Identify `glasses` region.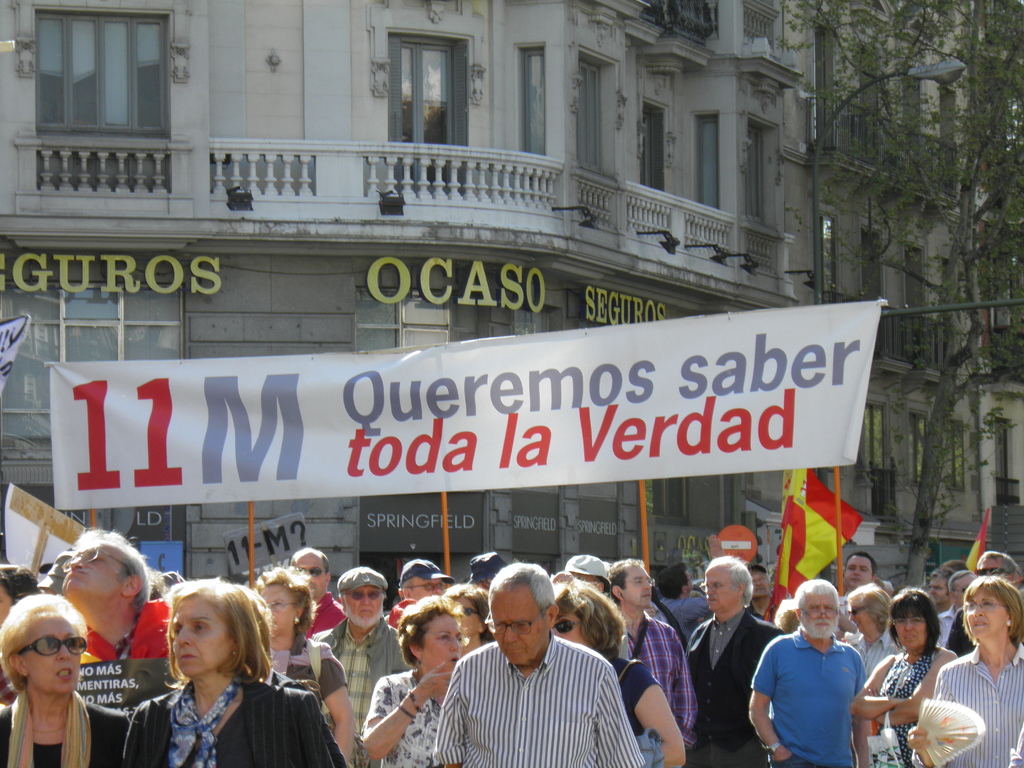
Region: 267 602 303 609.
